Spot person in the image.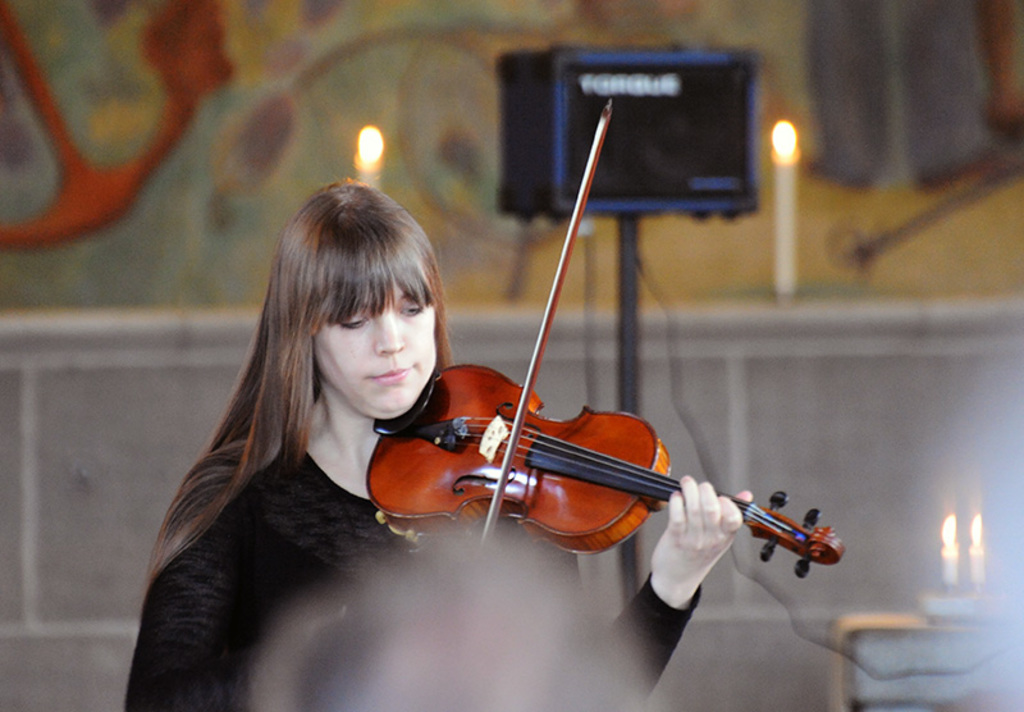
person found at bbox=(125, 179, 745, 711).
